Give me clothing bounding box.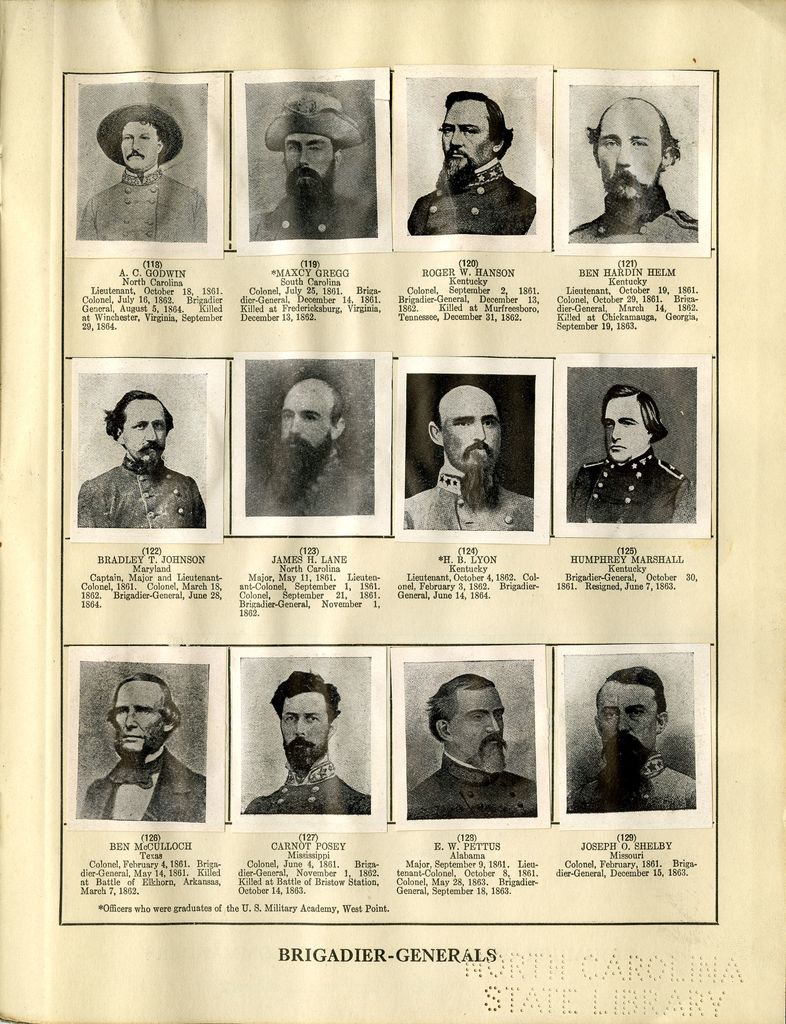
left=246, top=755, right=372, bottom=813.
